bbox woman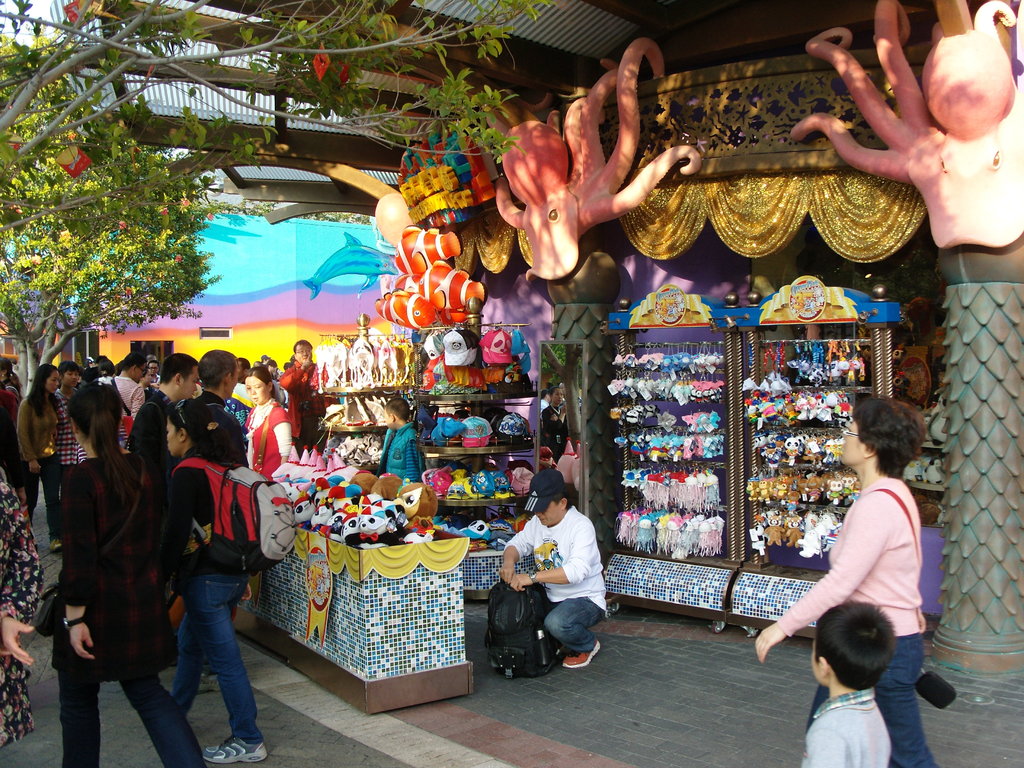
bbox=(0, 466, 45, 751)
